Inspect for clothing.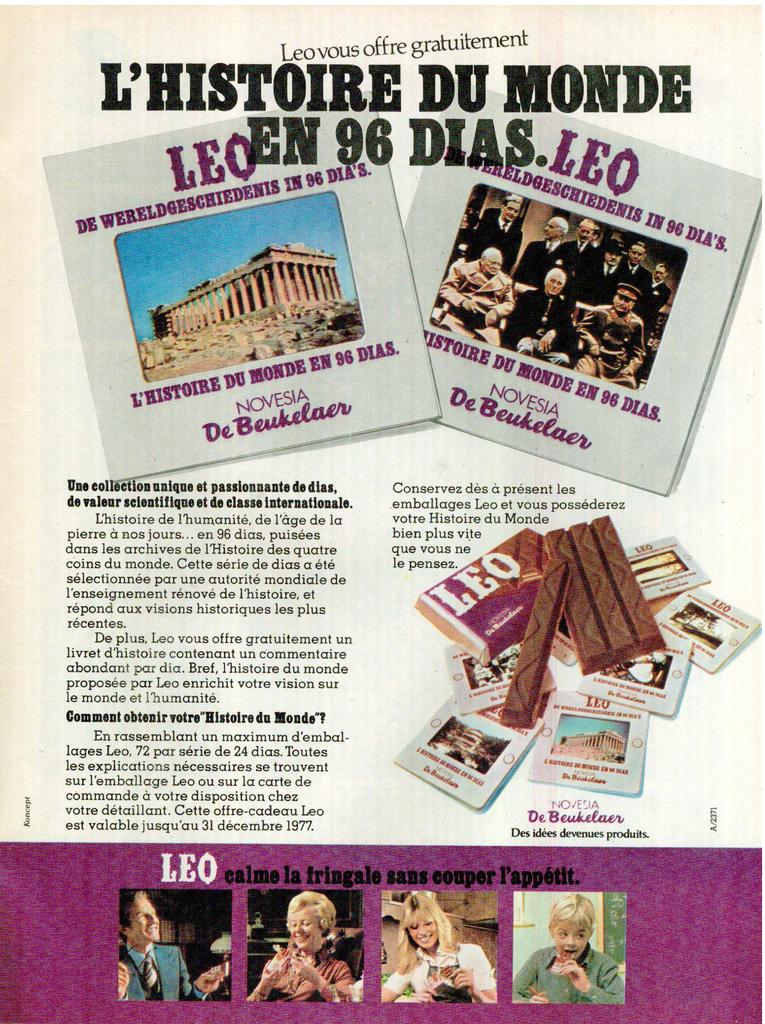
Inspection: Rect(119, 943, 208, 1001).
